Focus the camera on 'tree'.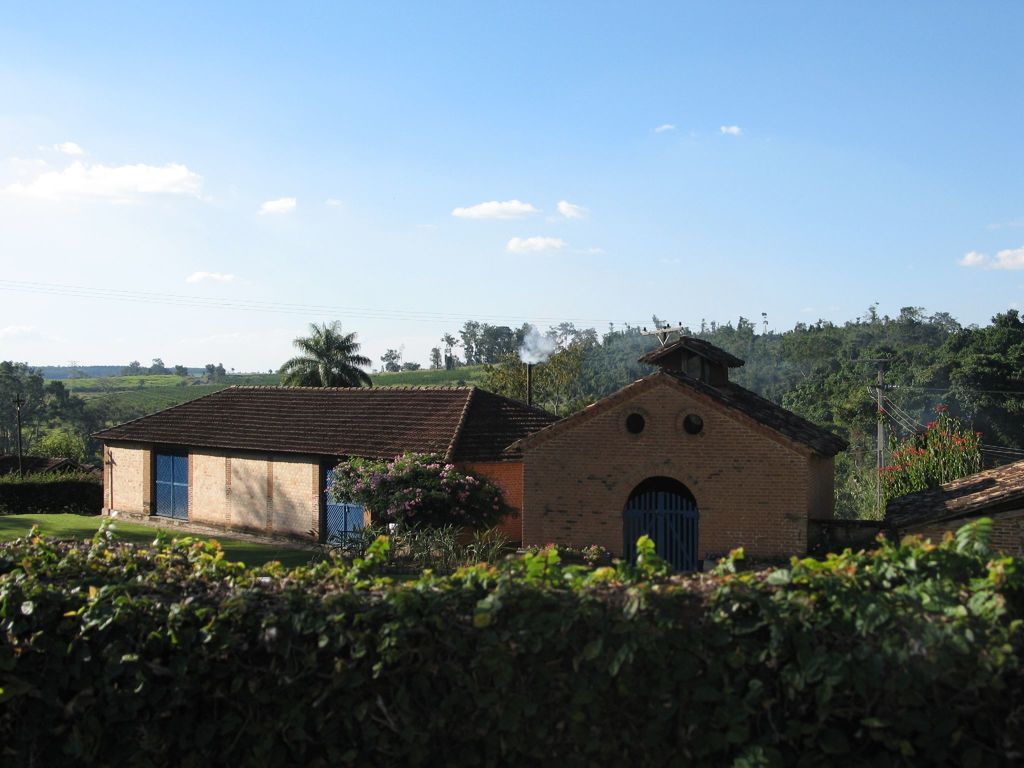
Focus region: x1=131, y1=360, x2=136, y2=369.
